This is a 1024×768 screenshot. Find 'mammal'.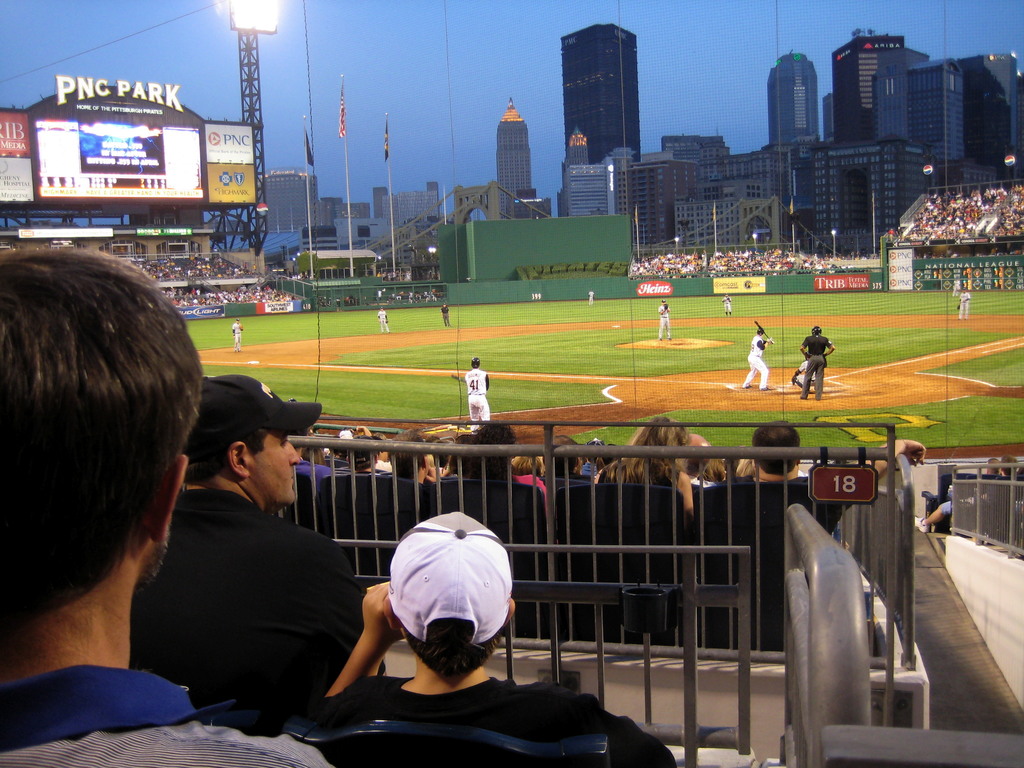
Bounding box: (x1=1002, y1=455, x2=1023, y2=553).
